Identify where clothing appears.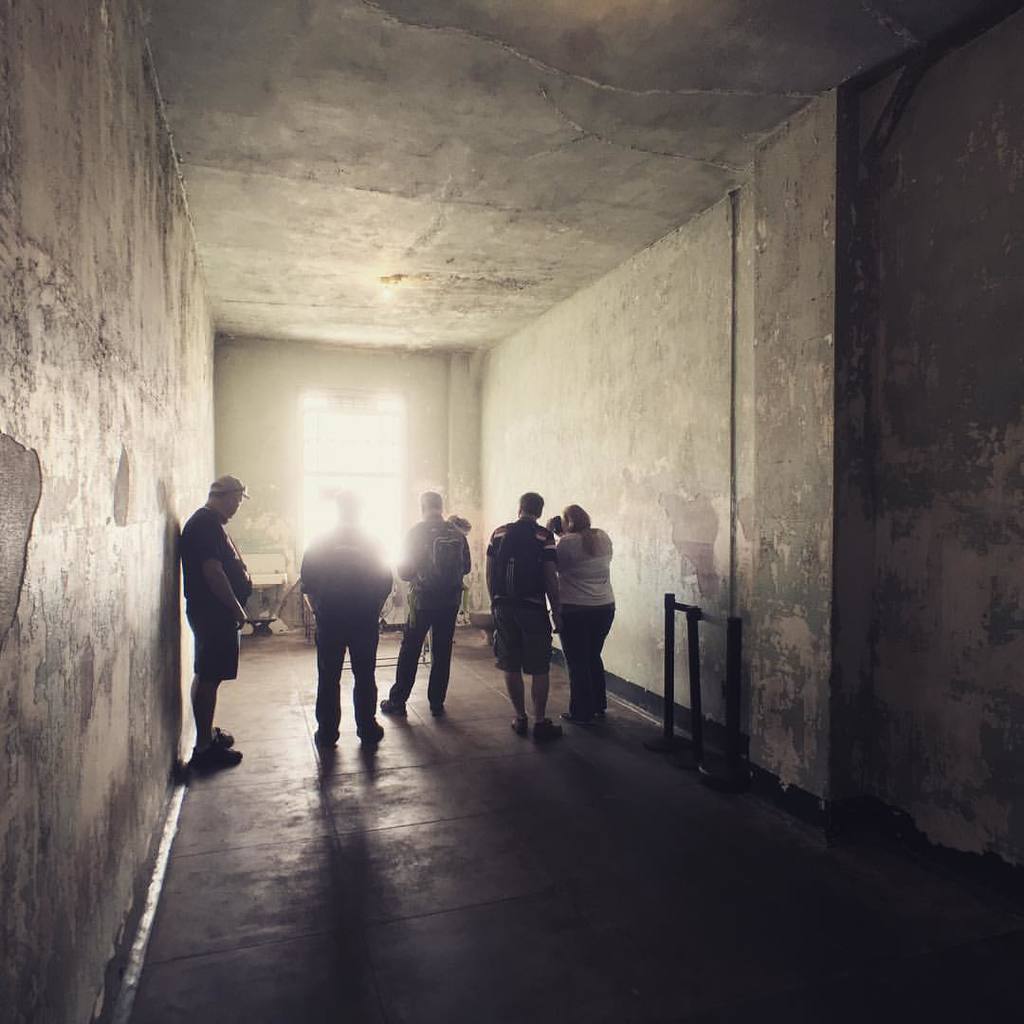
Appears at 402/612/453/696.
